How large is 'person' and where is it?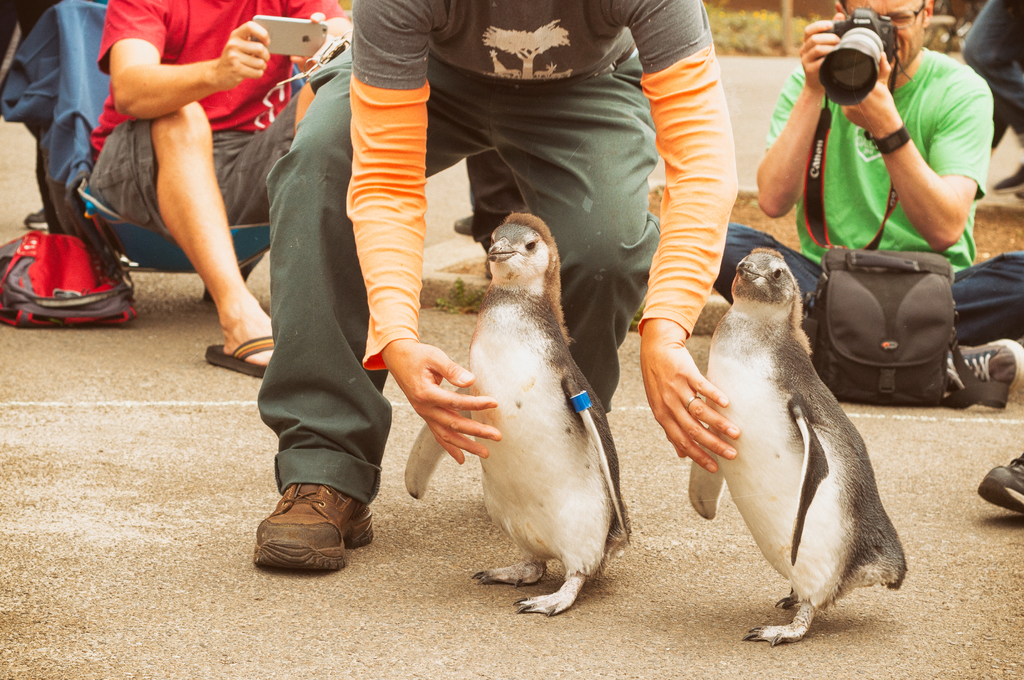
Bounding box: <region>83, 0, 355, 382</region>.
